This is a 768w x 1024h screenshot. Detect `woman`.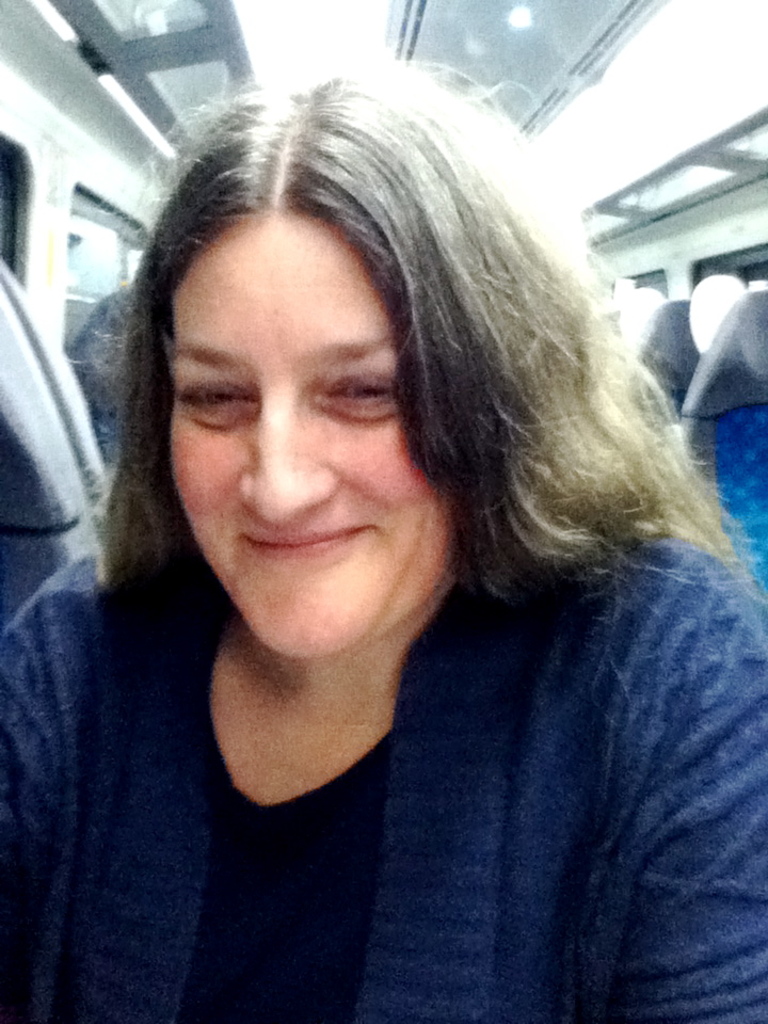
<region>0, 48, 748, 998</region>.
